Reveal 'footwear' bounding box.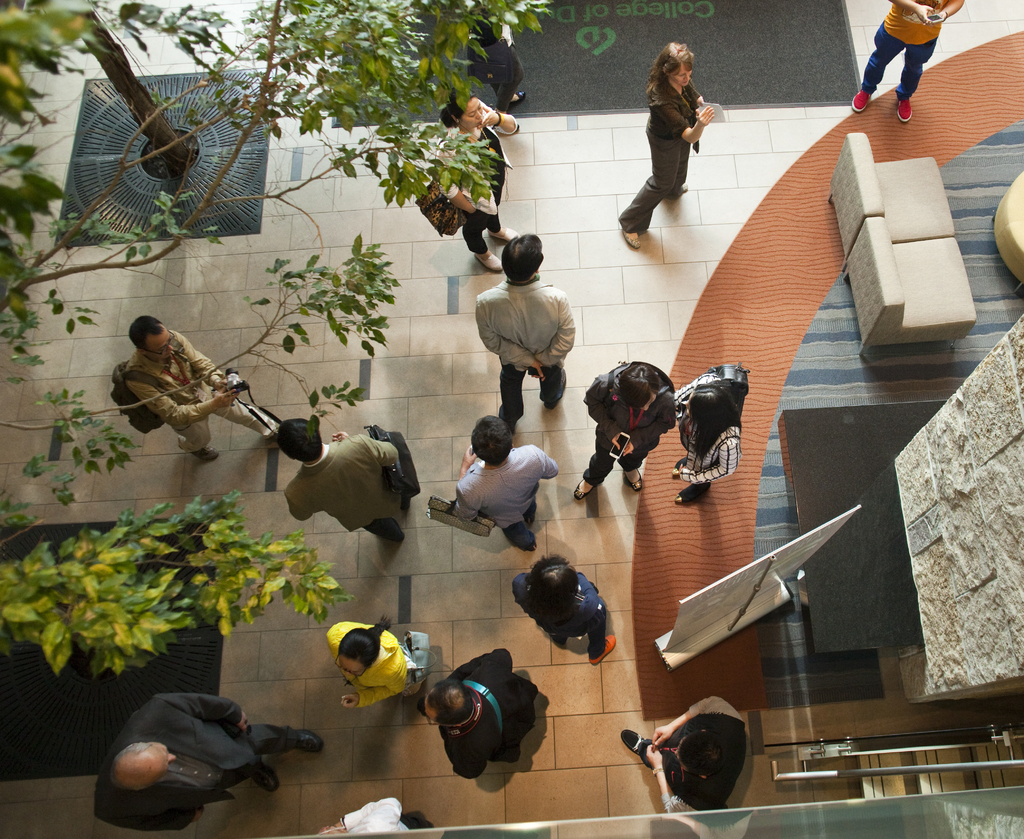
Revealed: detection(621, 728, 653, 760).
